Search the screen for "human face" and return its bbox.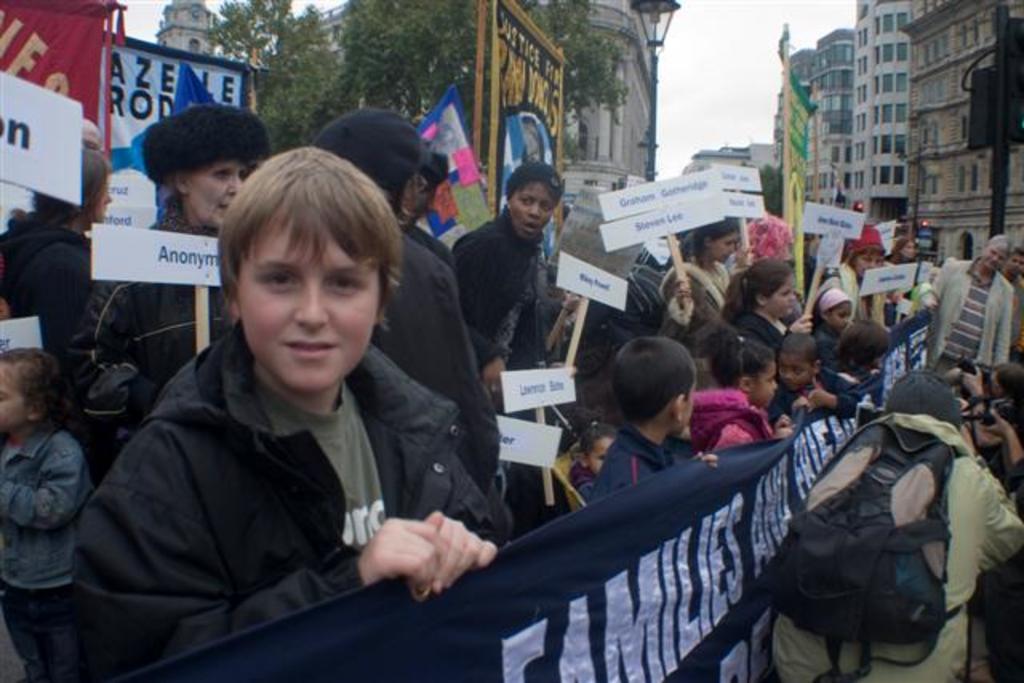
Found: (left=771, top=275, right=794, bottom=318).
